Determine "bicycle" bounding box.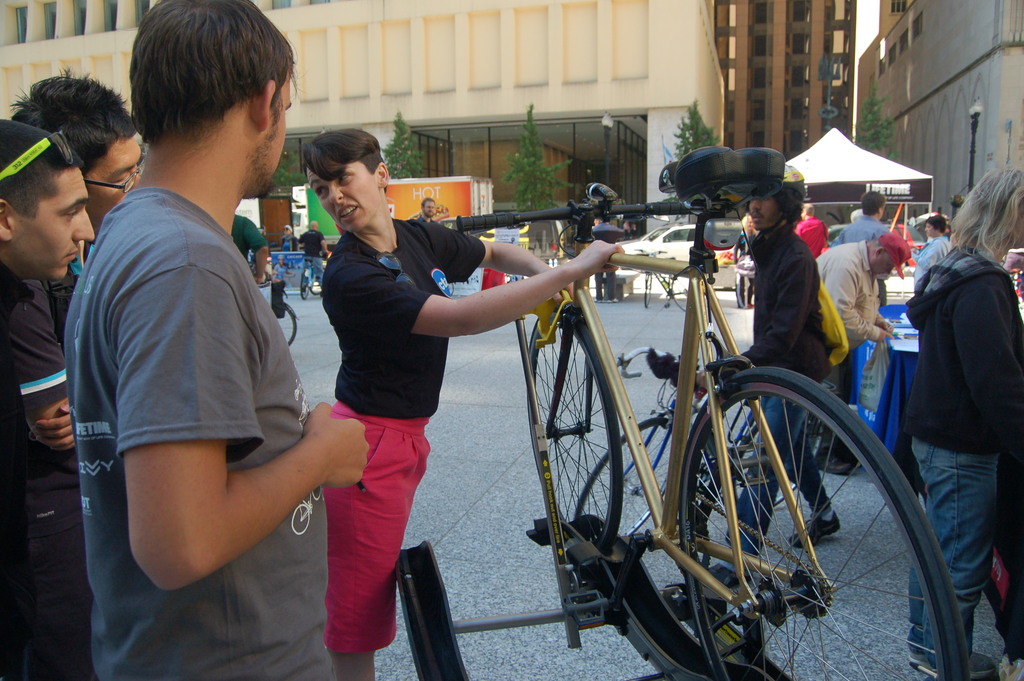
Determined: [x1=298, y1=247, x2=327, y2=300].
